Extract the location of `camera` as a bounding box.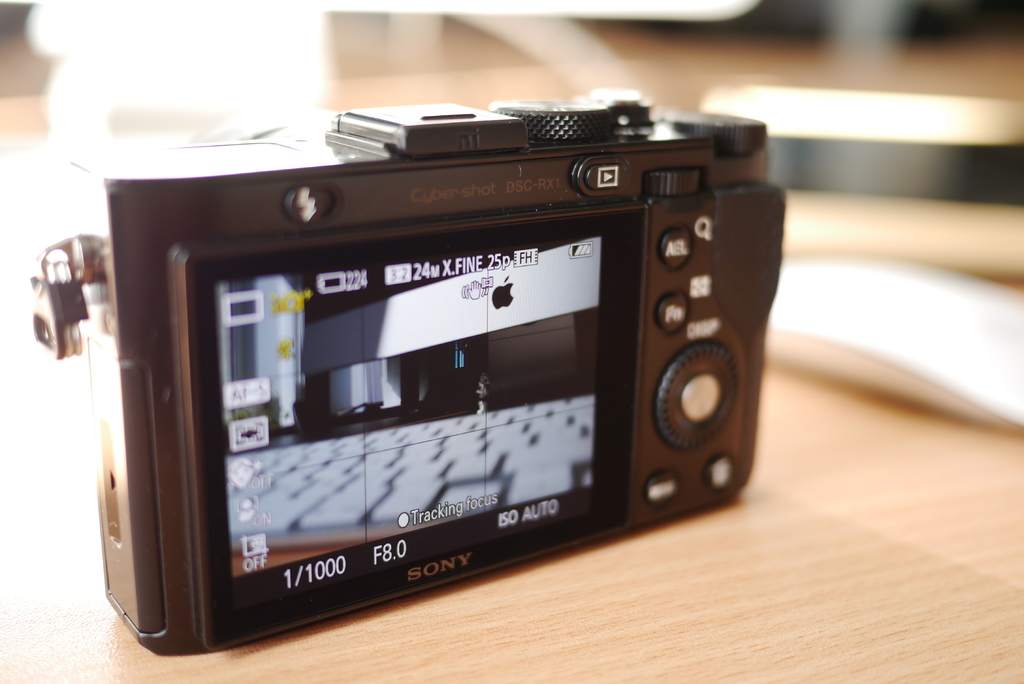
rect(33, 86, 790, 657).
